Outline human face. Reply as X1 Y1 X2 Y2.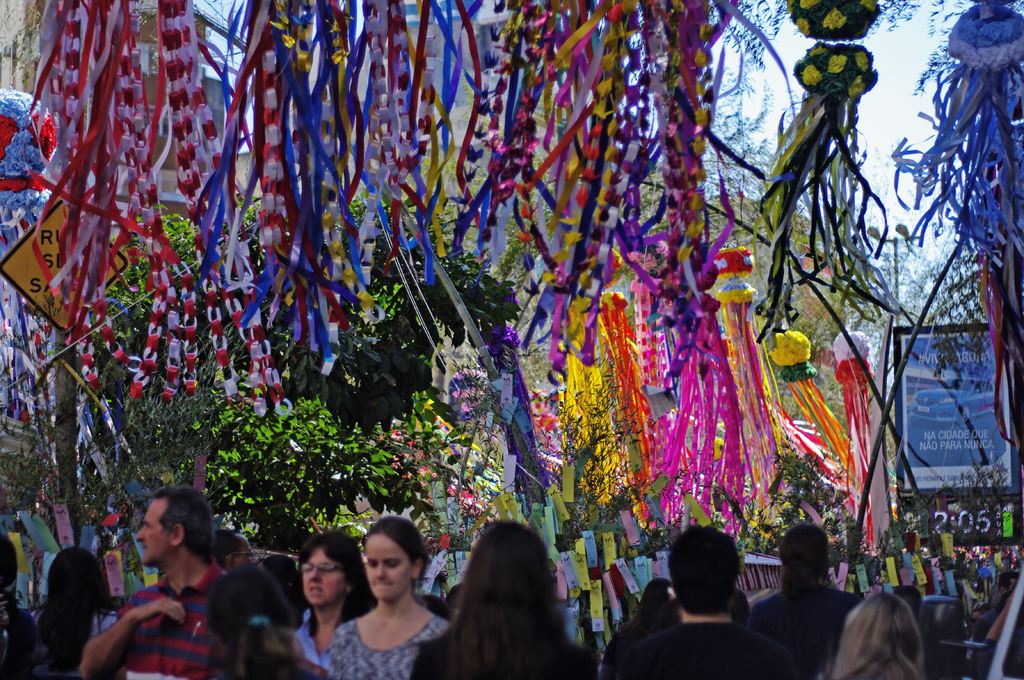
134 496 175 562.
